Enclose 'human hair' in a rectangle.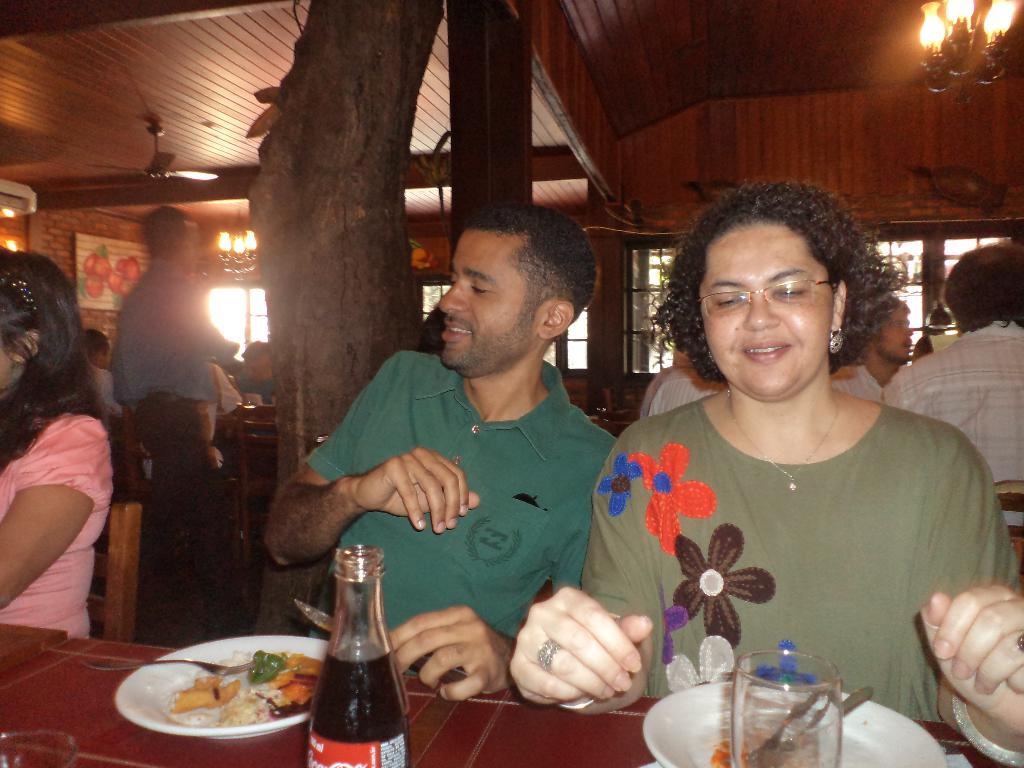
pyautogui.locateOnScreen(944, 240, 1023, 338).
